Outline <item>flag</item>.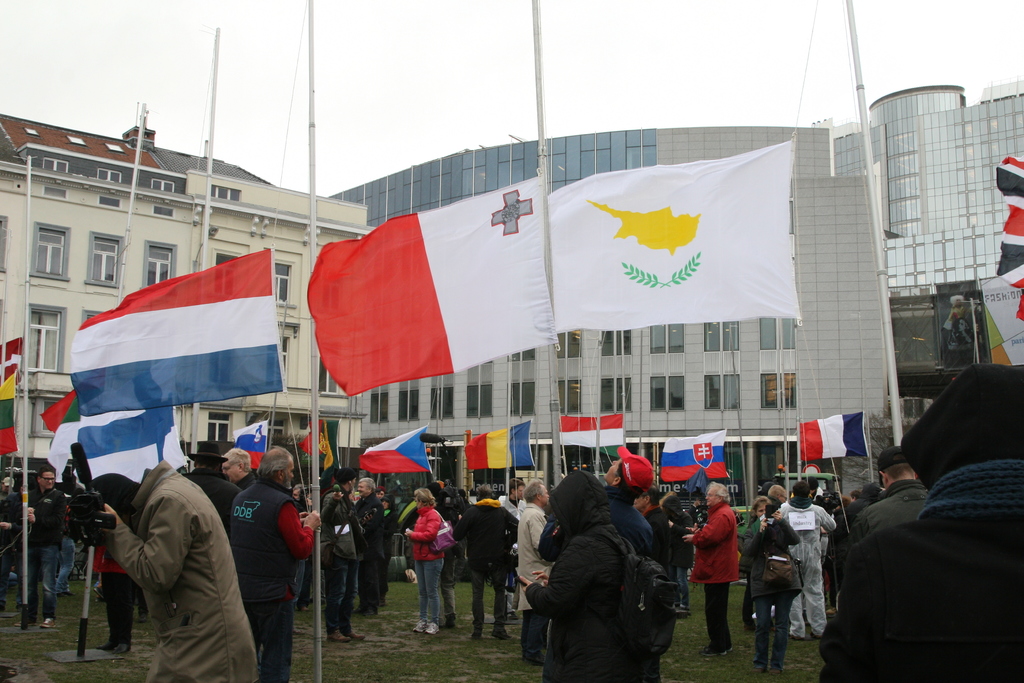
Outline: <region>356, 425, 433, 473</region>.
